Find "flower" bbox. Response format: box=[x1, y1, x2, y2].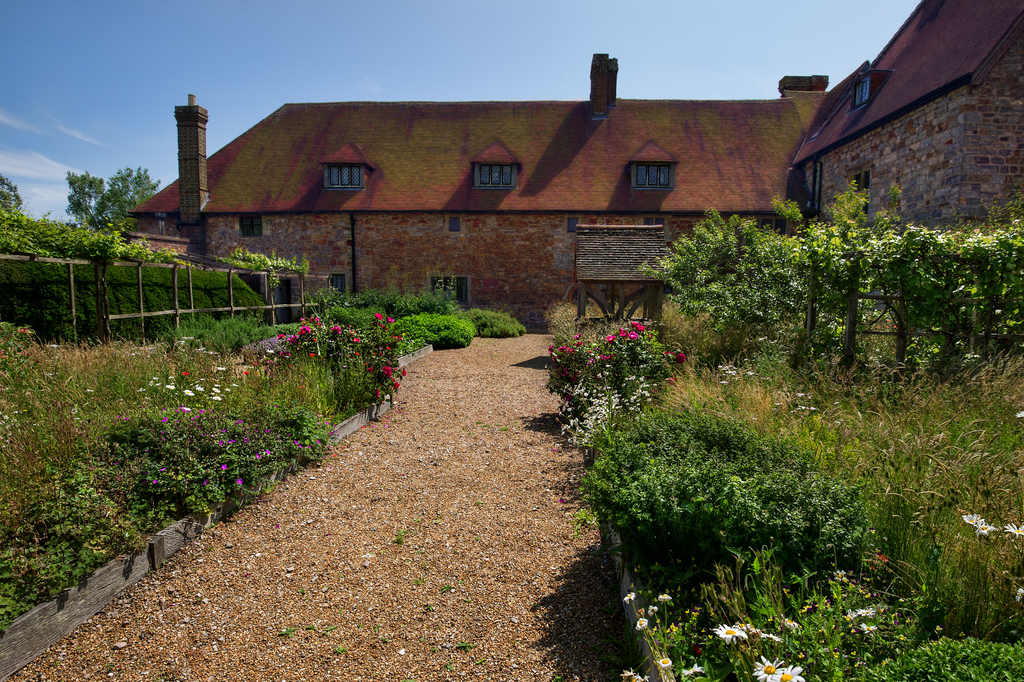
box=[655, 658, 675, 672].
